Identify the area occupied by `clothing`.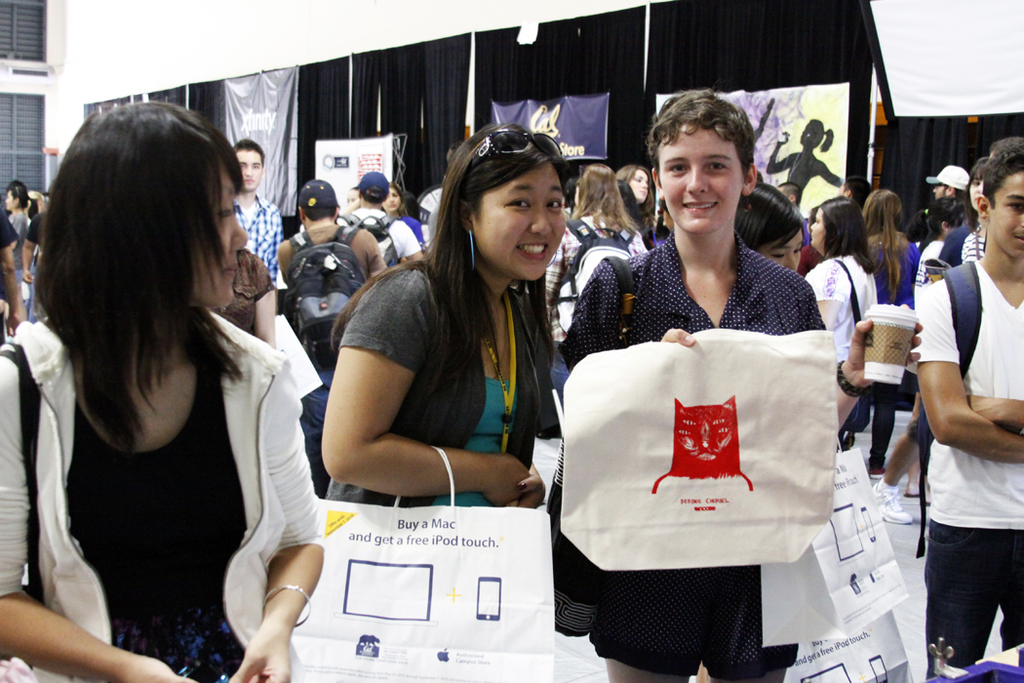
Area: 0:317:328:682.
